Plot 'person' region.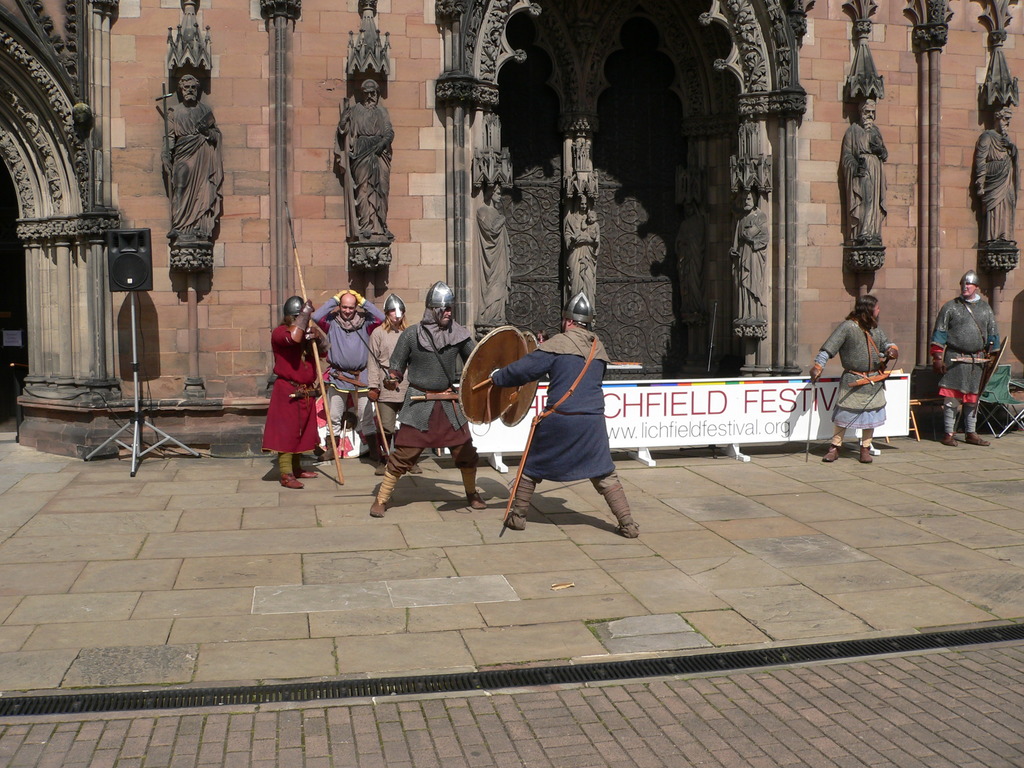
Plotted at (366, 290, 423, 476).
